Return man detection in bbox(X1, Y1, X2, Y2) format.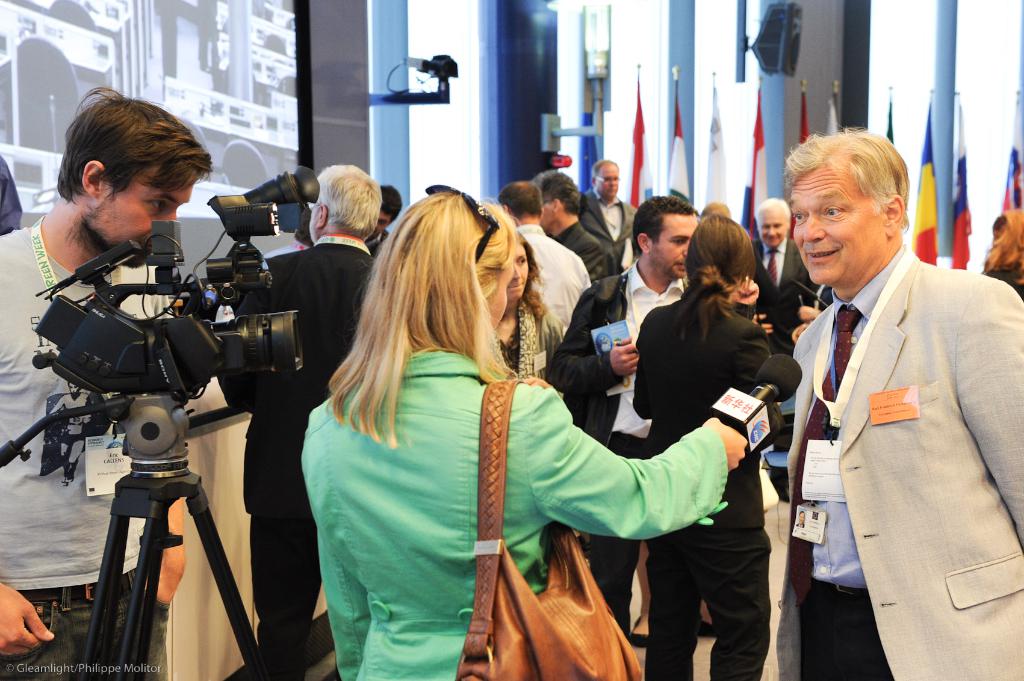
bbox(500, 179, 593, 340).
